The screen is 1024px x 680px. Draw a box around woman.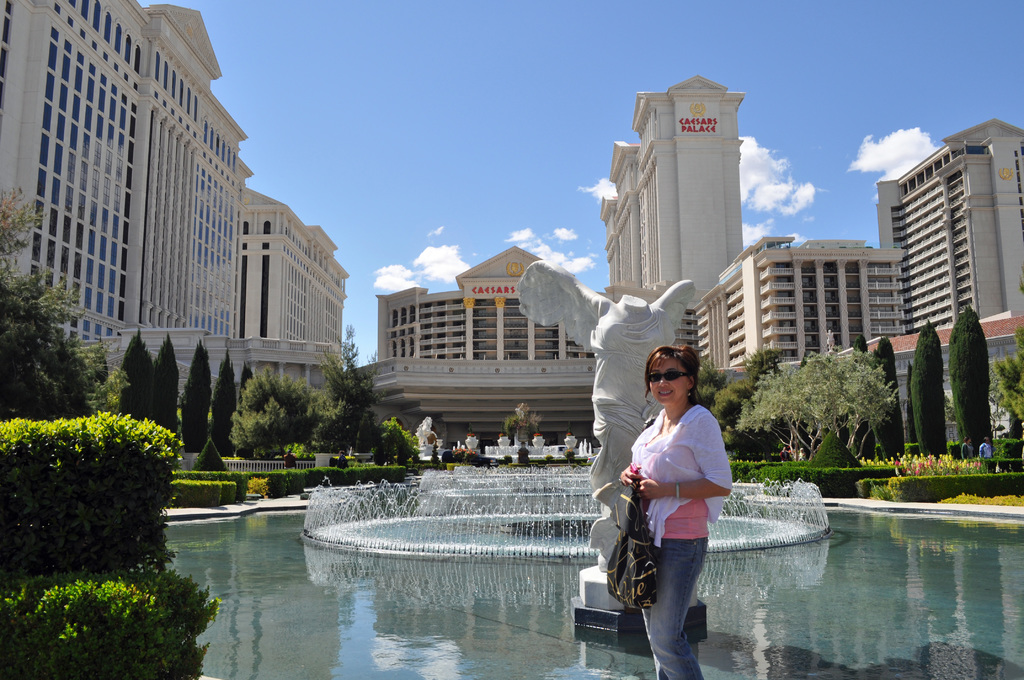
rect(616, 330, 747, 667).
